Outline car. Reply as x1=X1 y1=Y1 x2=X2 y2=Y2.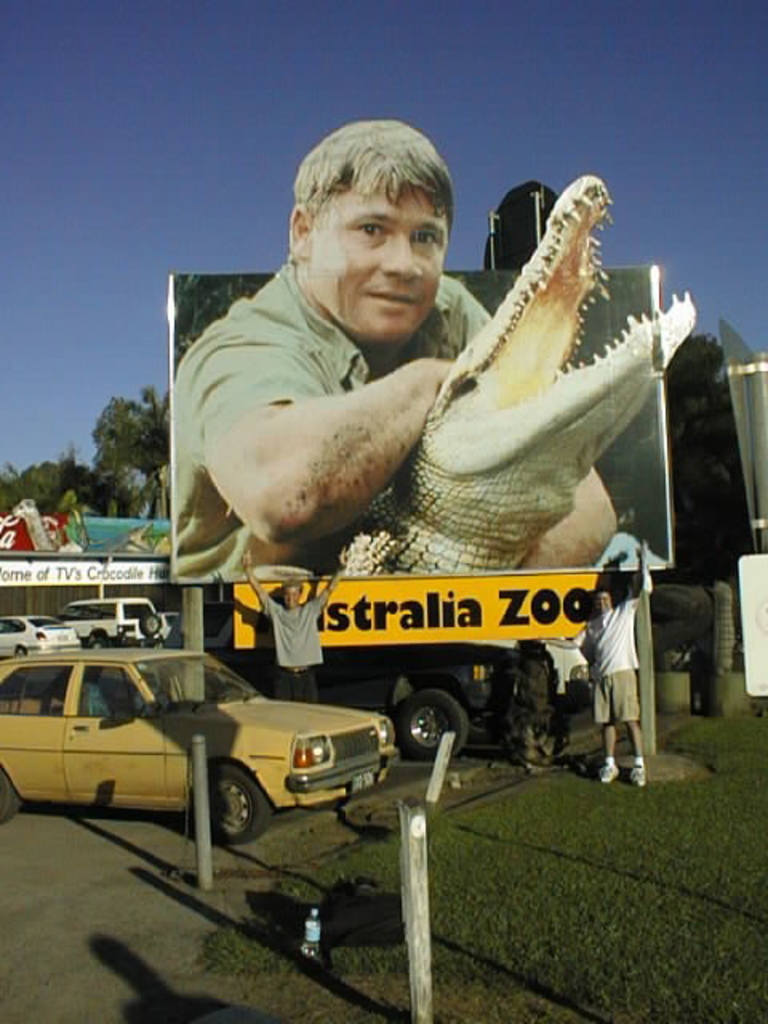
x1=158 y1=611 x2=174 y2=640.
